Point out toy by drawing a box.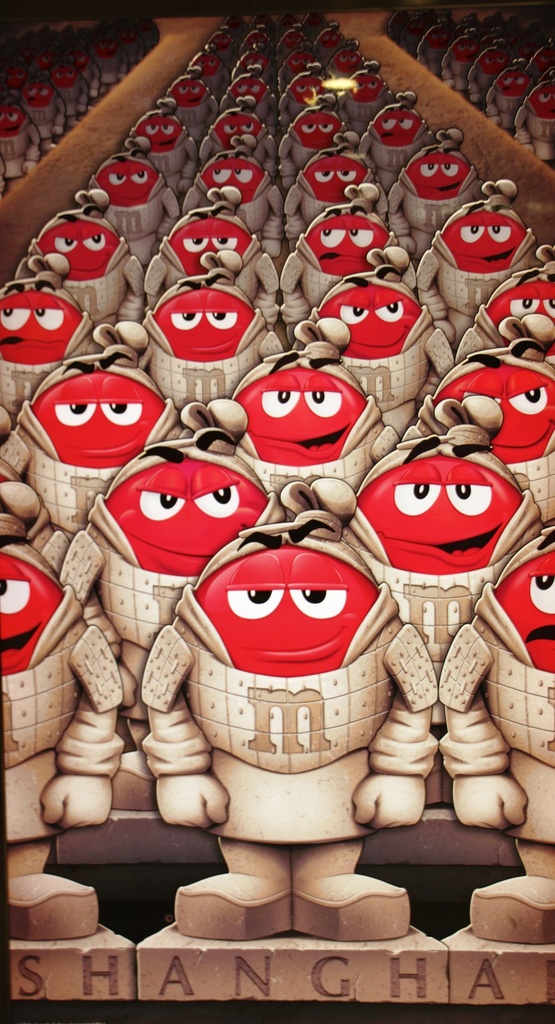
<box>281,97,349,188</box>.
